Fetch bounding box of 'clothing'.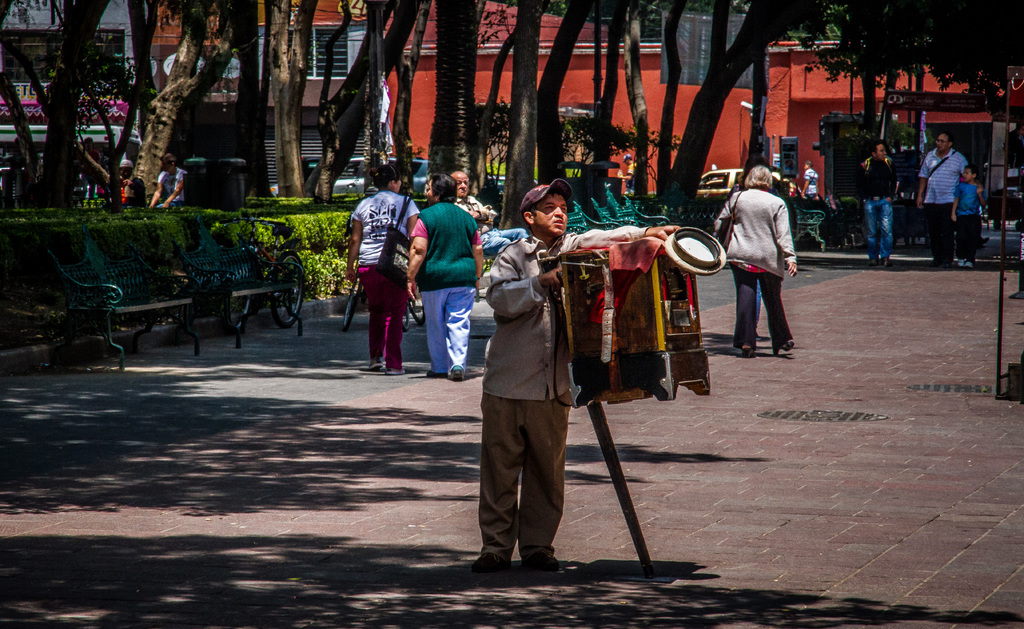
Bbox: (412, 198, 481, 369).
